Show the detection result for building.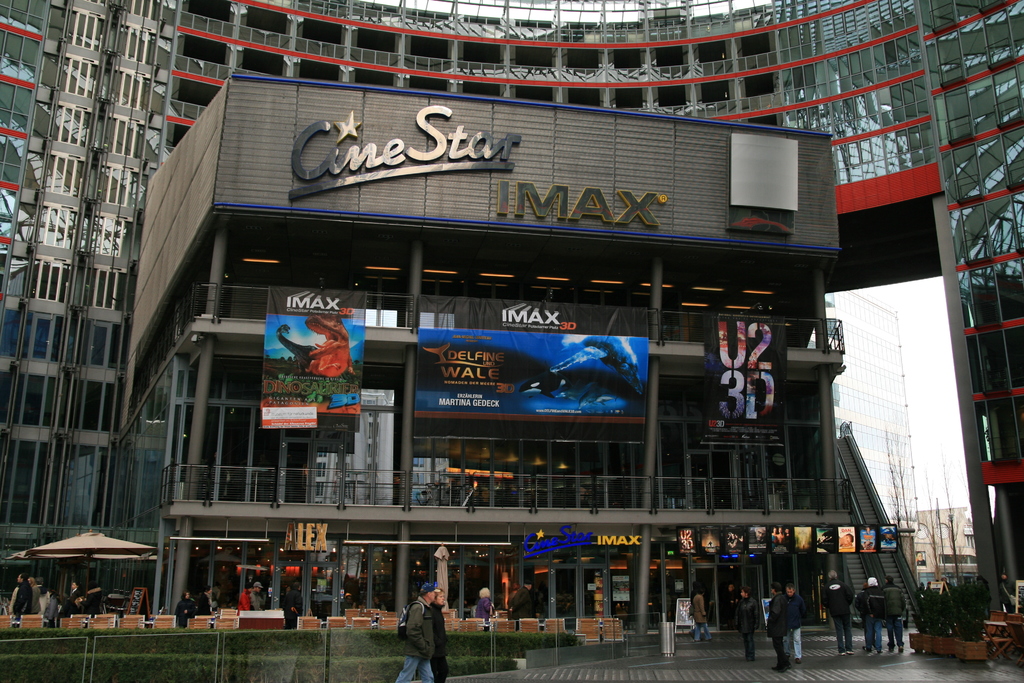
(1,0,1023,618).
